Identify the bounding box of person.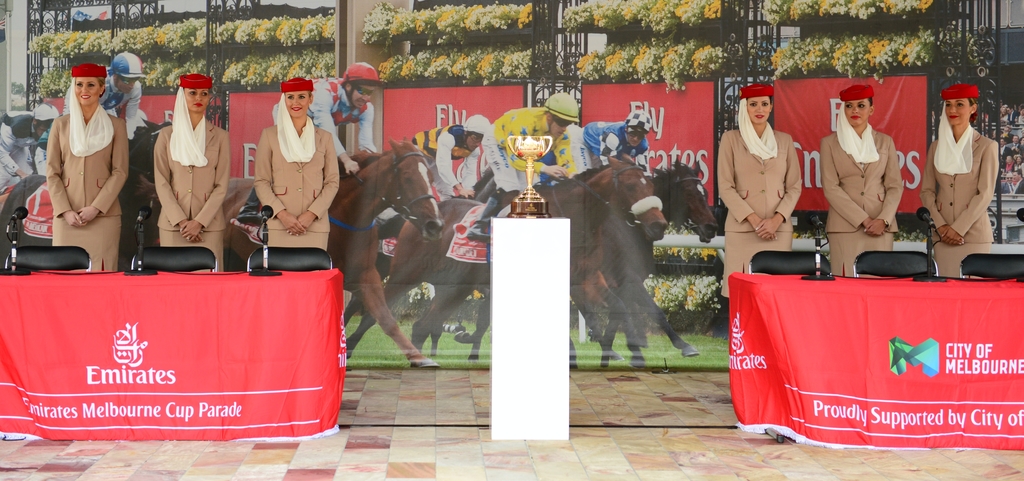
(159,72,232,274).
